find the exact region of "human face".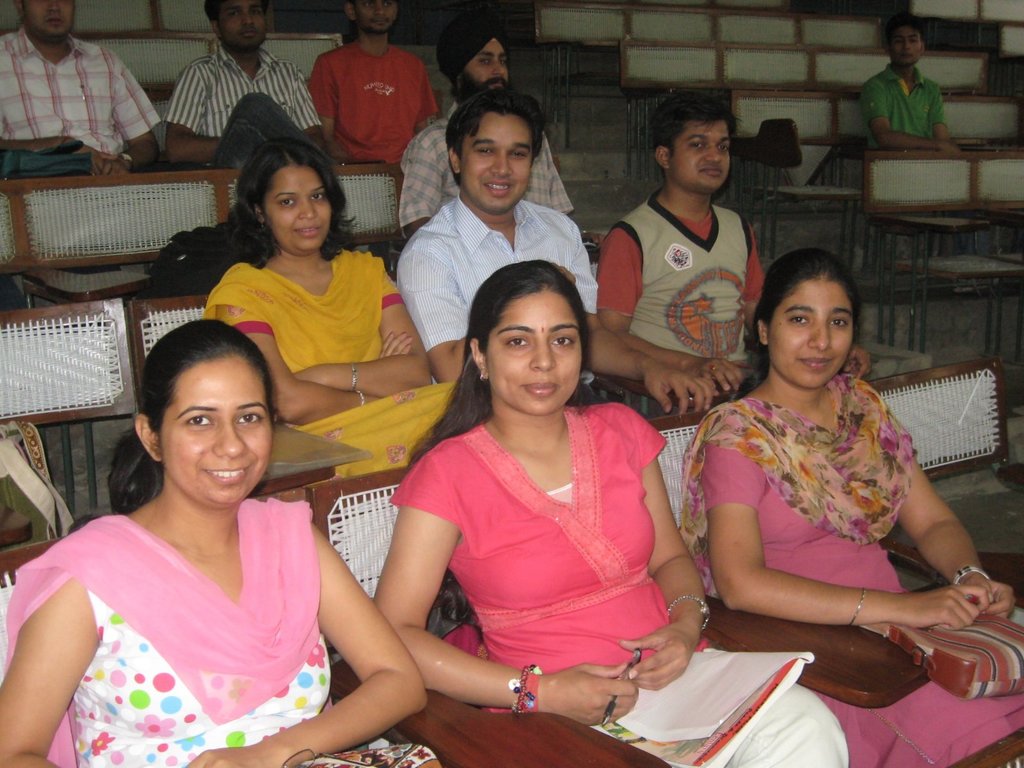
Exact region: (left=463, top=114, right=531, bottom=212).
